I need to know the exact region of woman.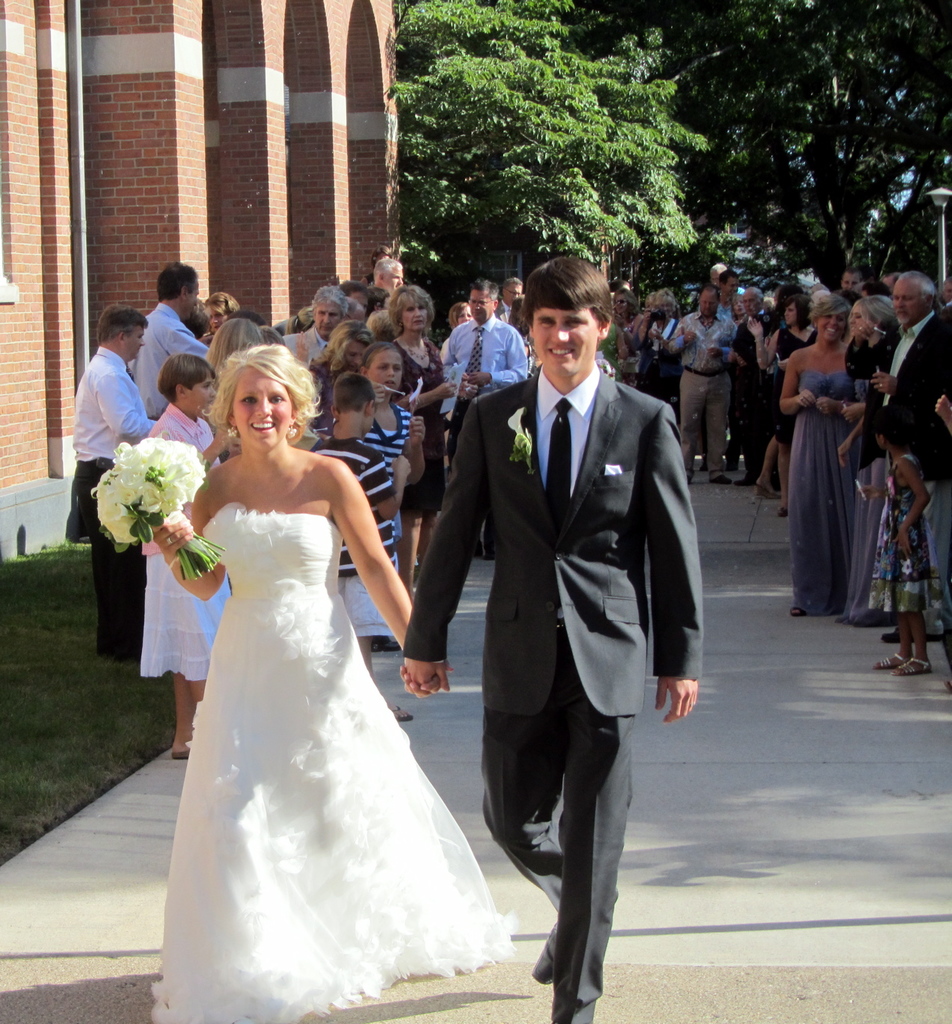
Region: Rect(443, 298, 467, 333).
